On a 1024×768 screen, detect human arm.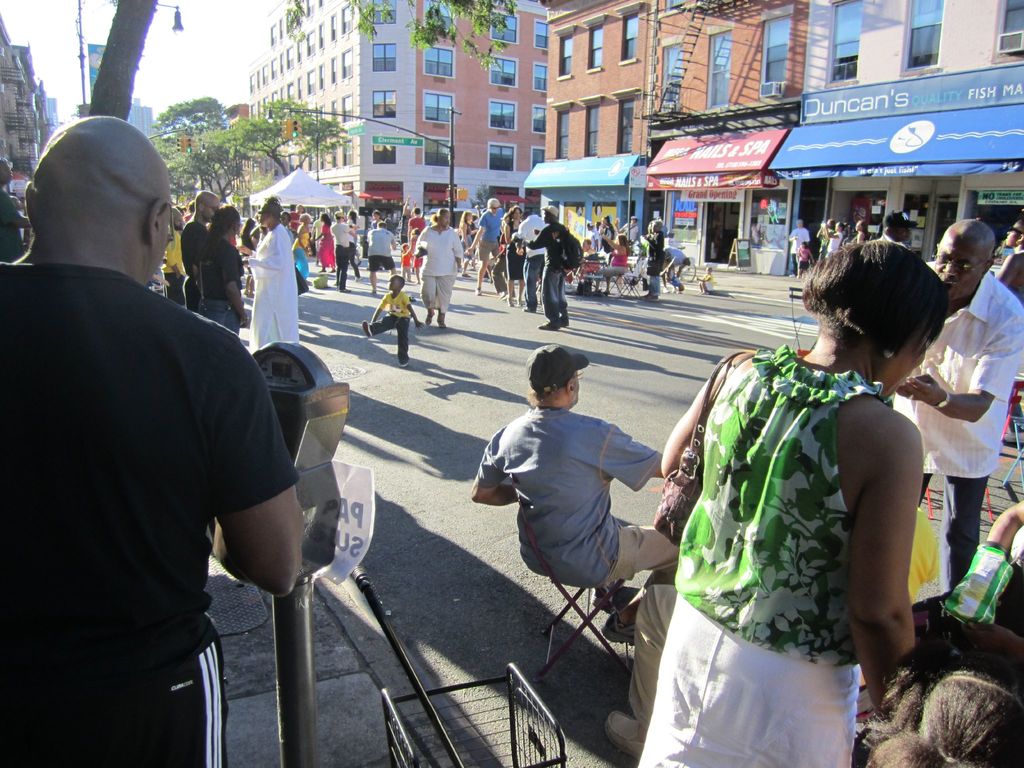
x1=600, y1=424, x2=662, y2=492.
